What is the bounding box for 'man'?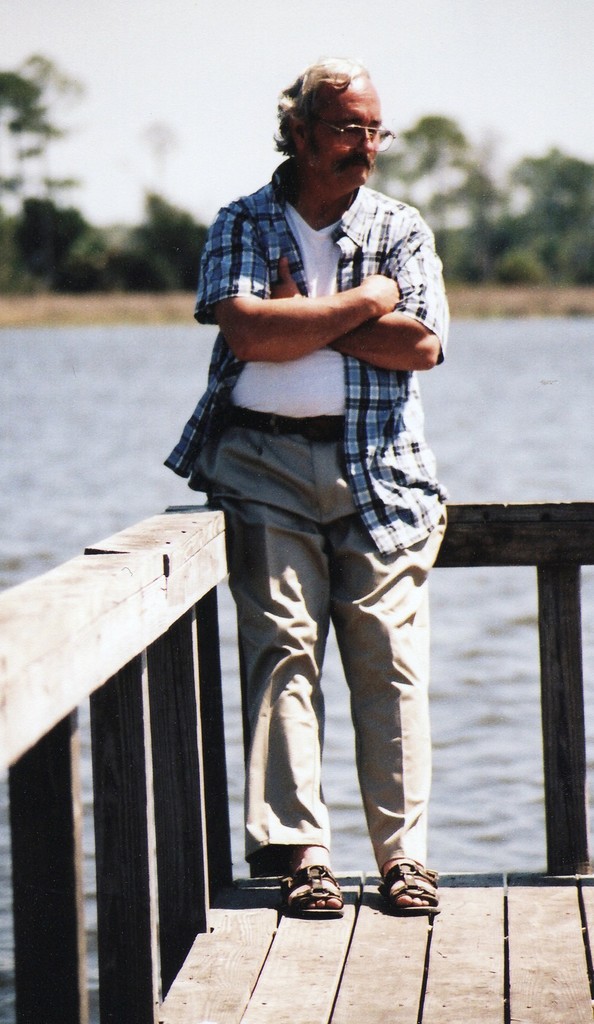
[x1=159, y1=70, x2=465, y2=935].
